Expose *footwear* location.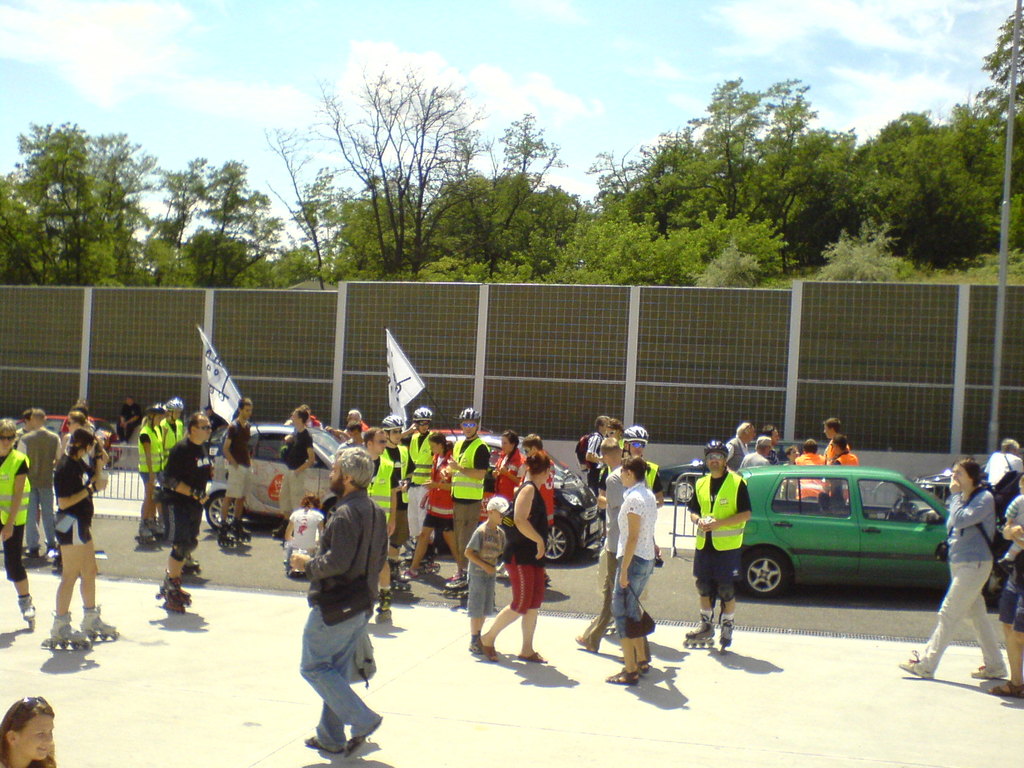
Exposed at pyautogui.locateOnScreen(166, 569, 200, 606).
